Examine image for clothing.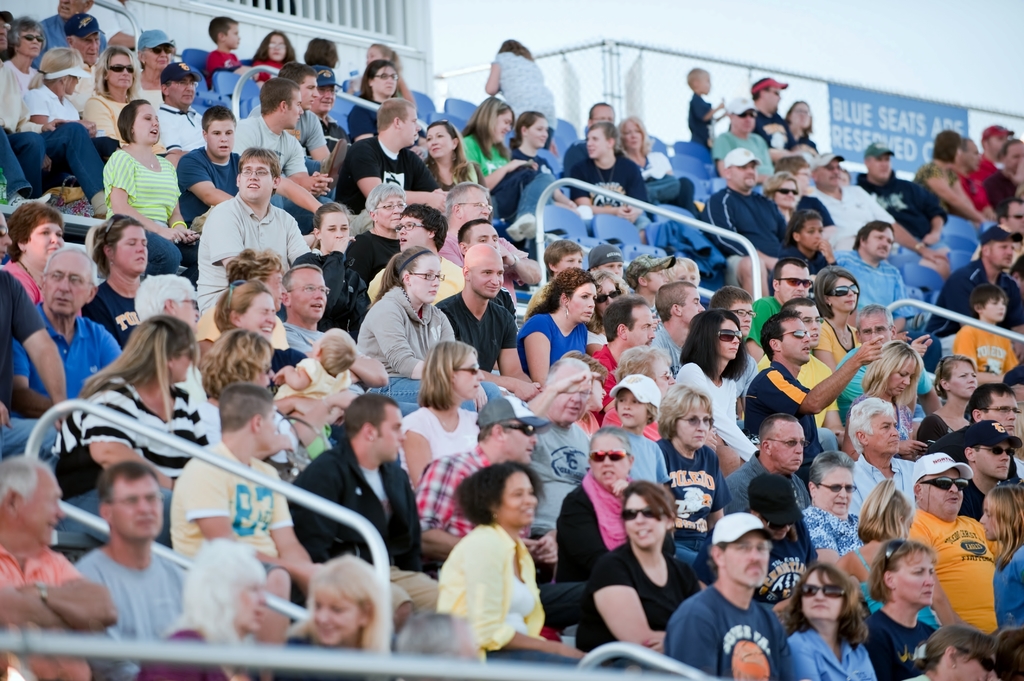
Examination result: 139:223:200:272.
